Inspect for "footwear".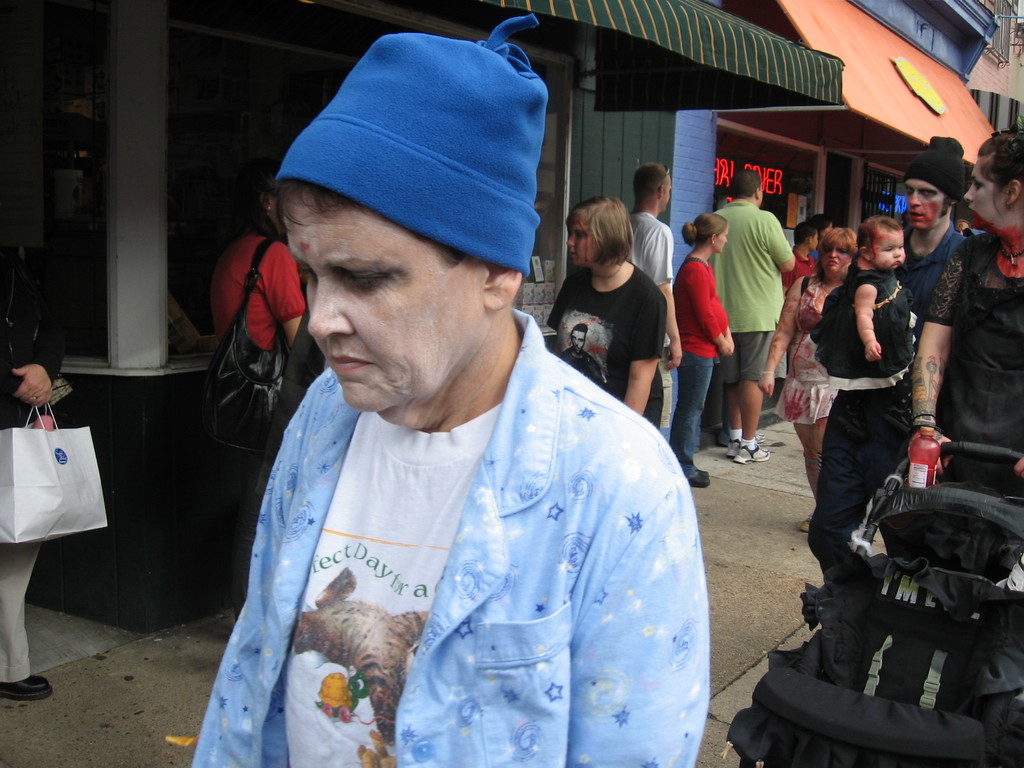
Inspection: <box>732,446,772,467</box>.
